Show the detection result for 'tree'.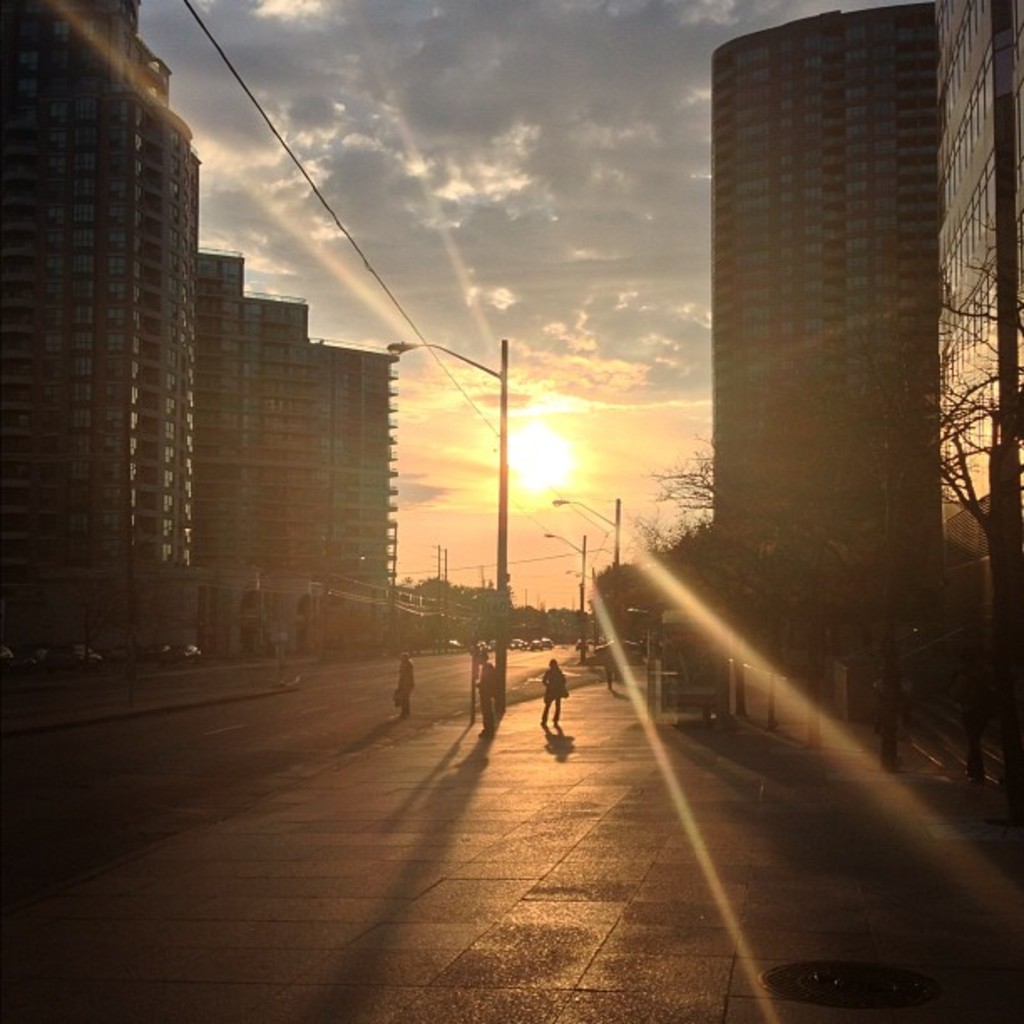
rect(631, 445, 765, 663).
